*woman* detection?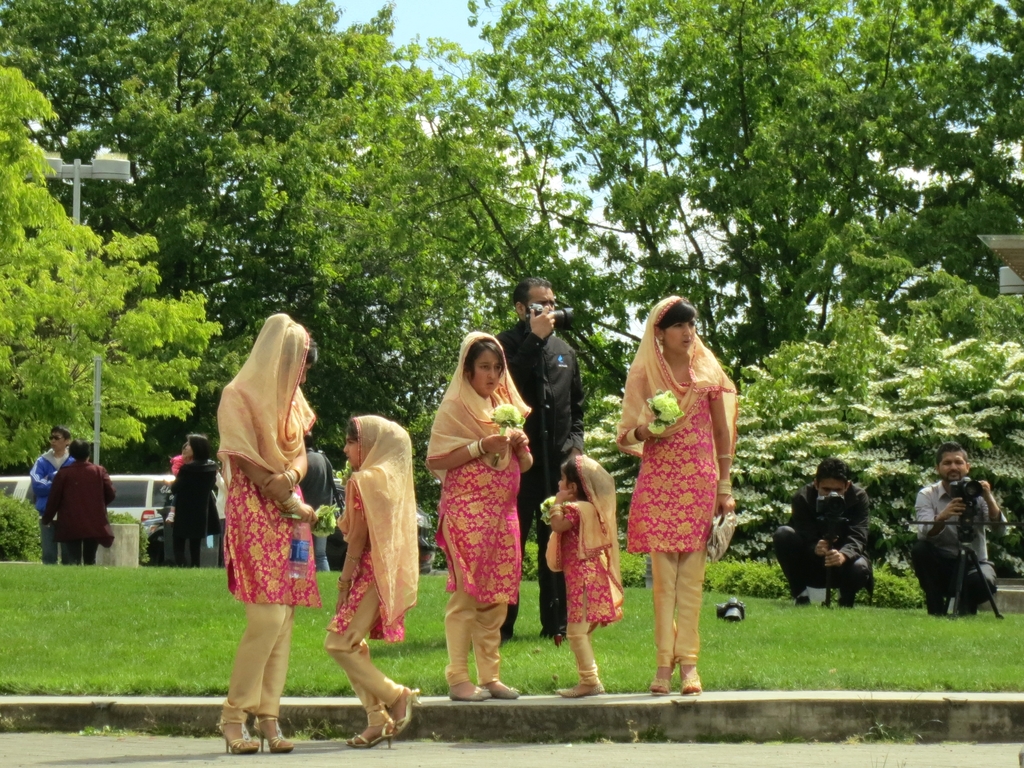
616,300,746,667
